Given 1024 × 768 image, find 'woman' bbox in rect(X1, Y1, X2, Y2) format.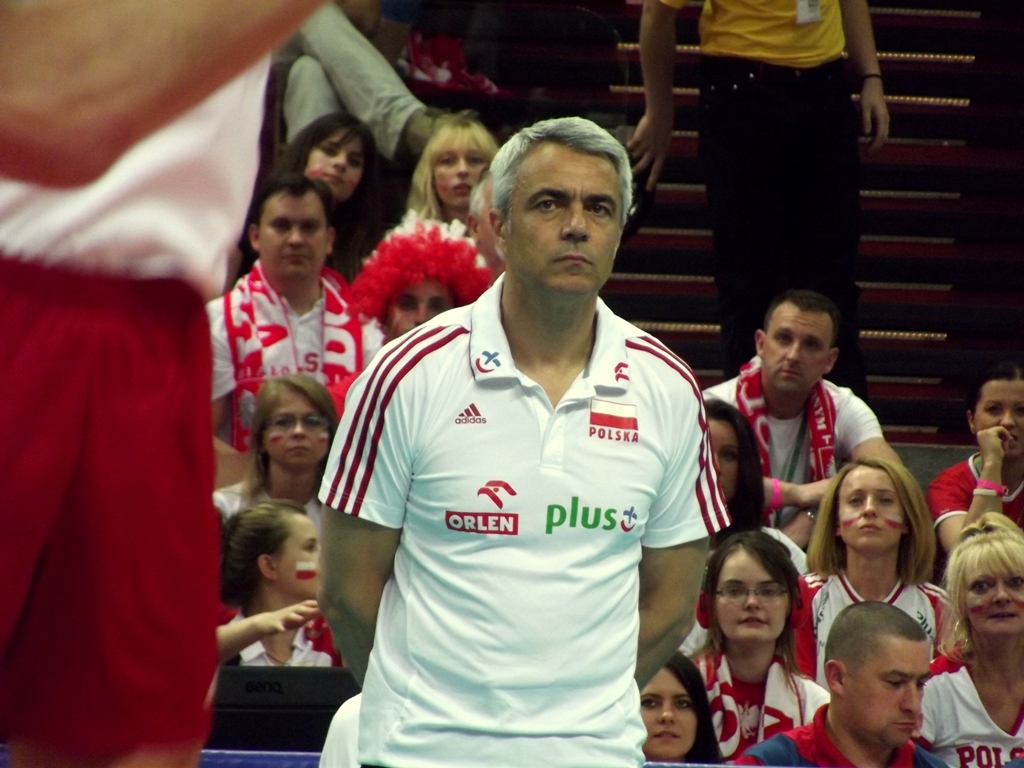
rect(689, 388, 821, 653).
